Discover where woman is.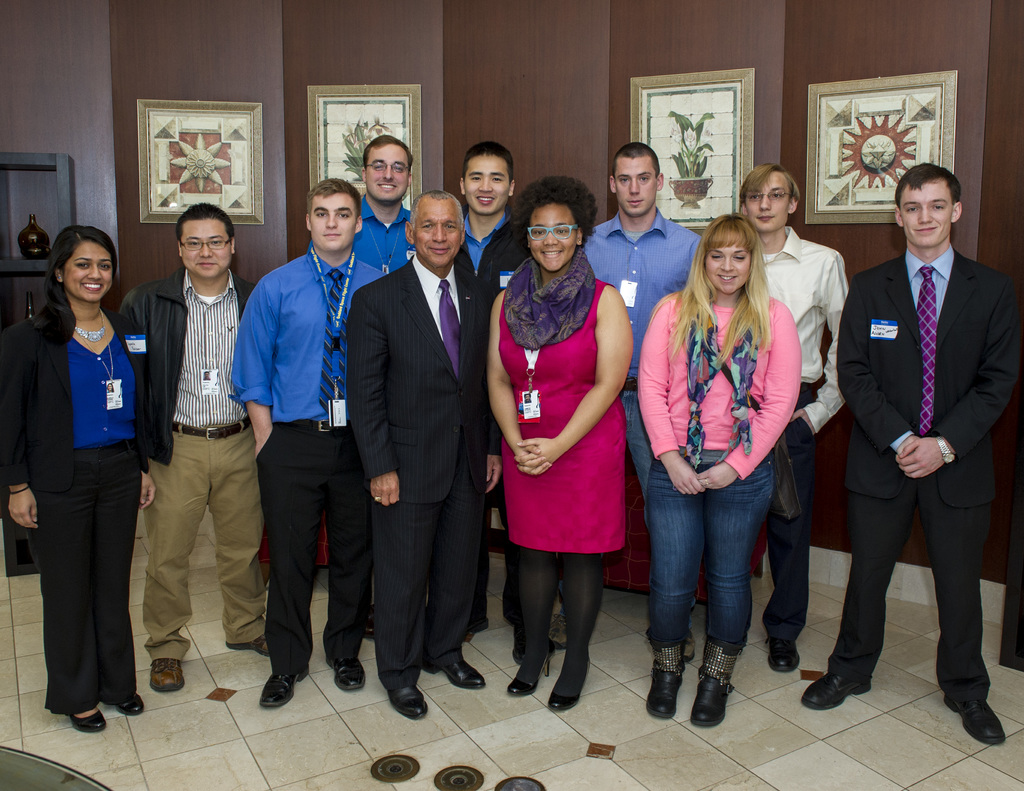
Discovered at BBox(644, 190, 834, 723).
